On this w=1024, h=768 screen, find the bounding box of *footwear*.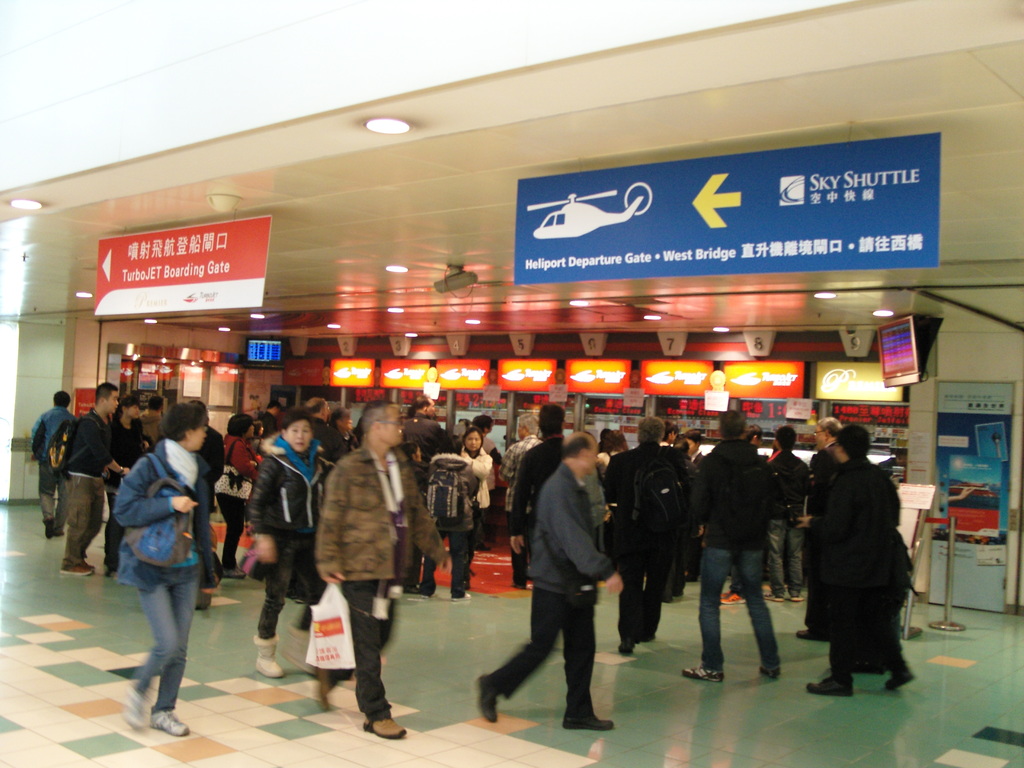
Bounding box: bbox(480, 675, 500, 724).
